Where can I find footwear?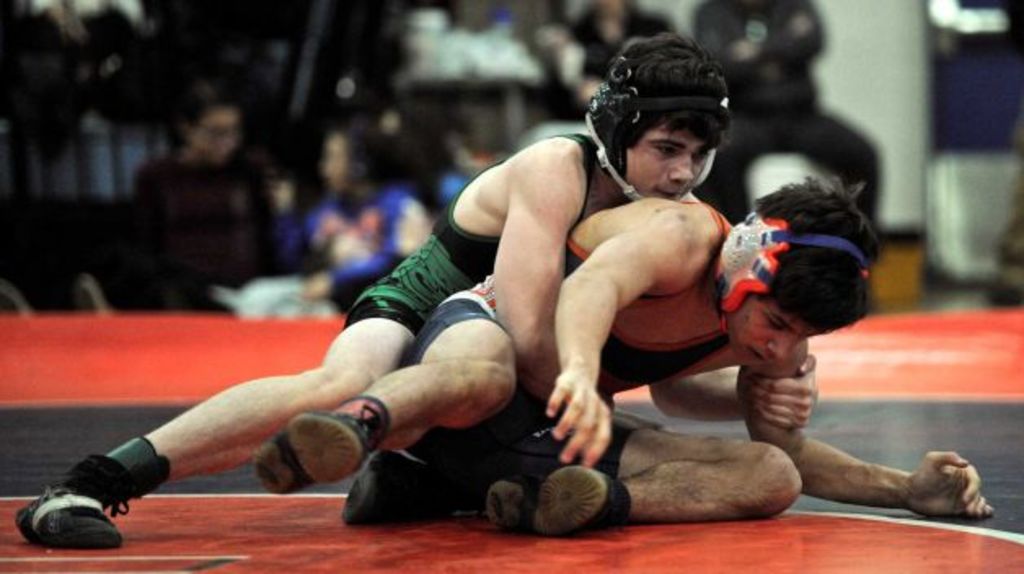
You can find it at l=481, t=461, r=608, b=532.
